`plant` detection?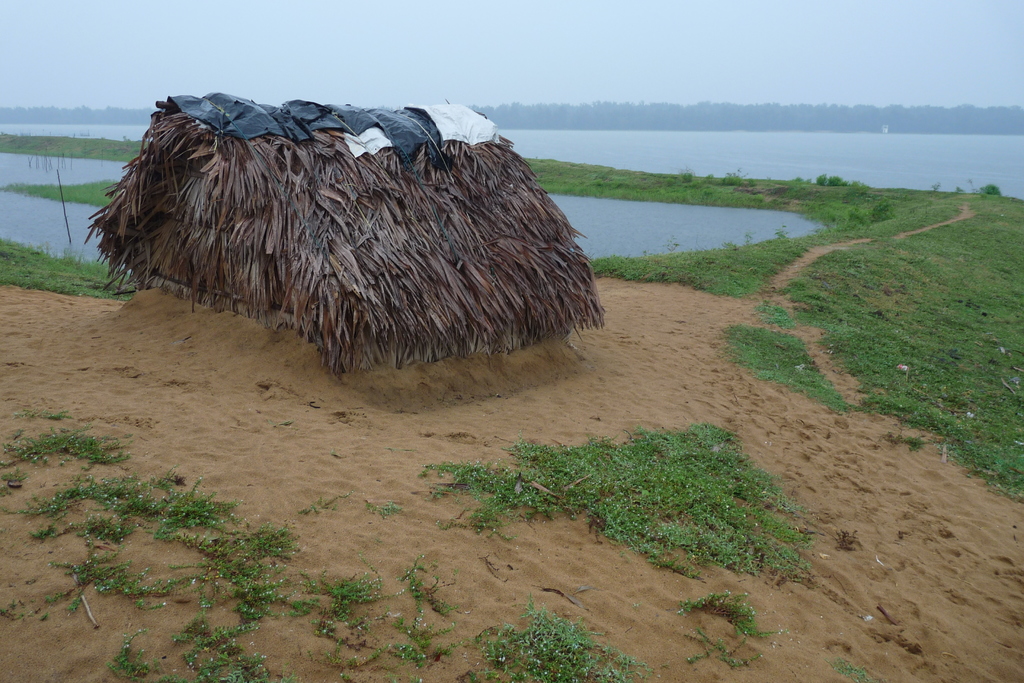
rect(685, 592, 776, 652)
